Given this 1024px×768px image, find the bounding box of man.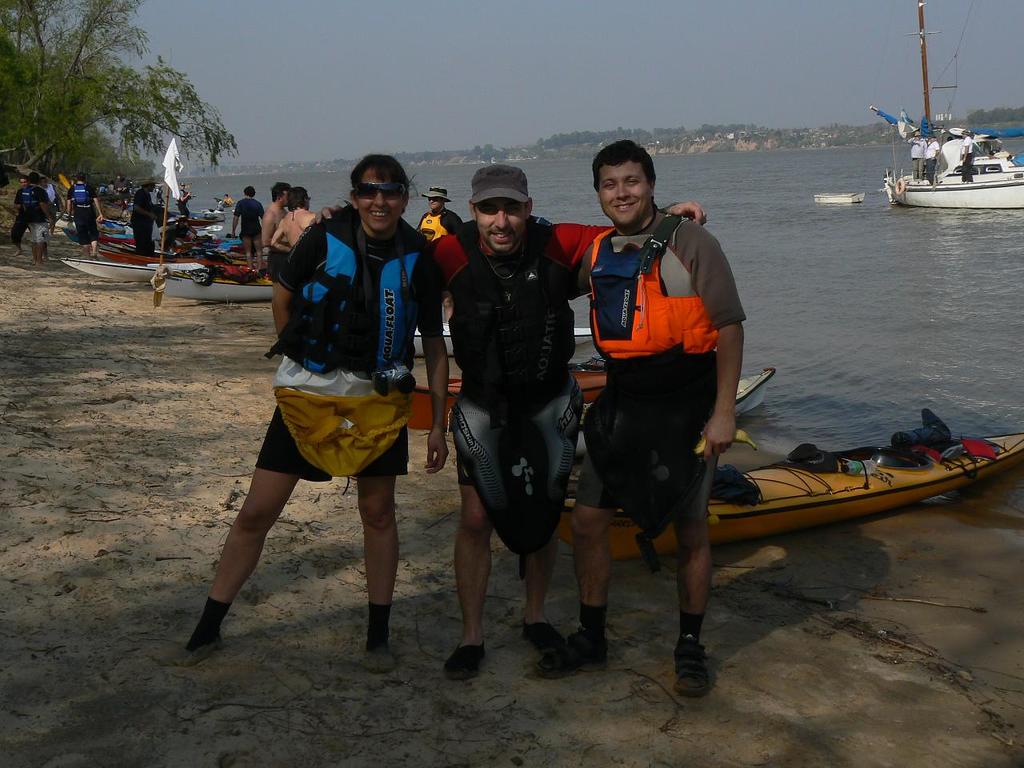
region(534, 139, 748, 698).
